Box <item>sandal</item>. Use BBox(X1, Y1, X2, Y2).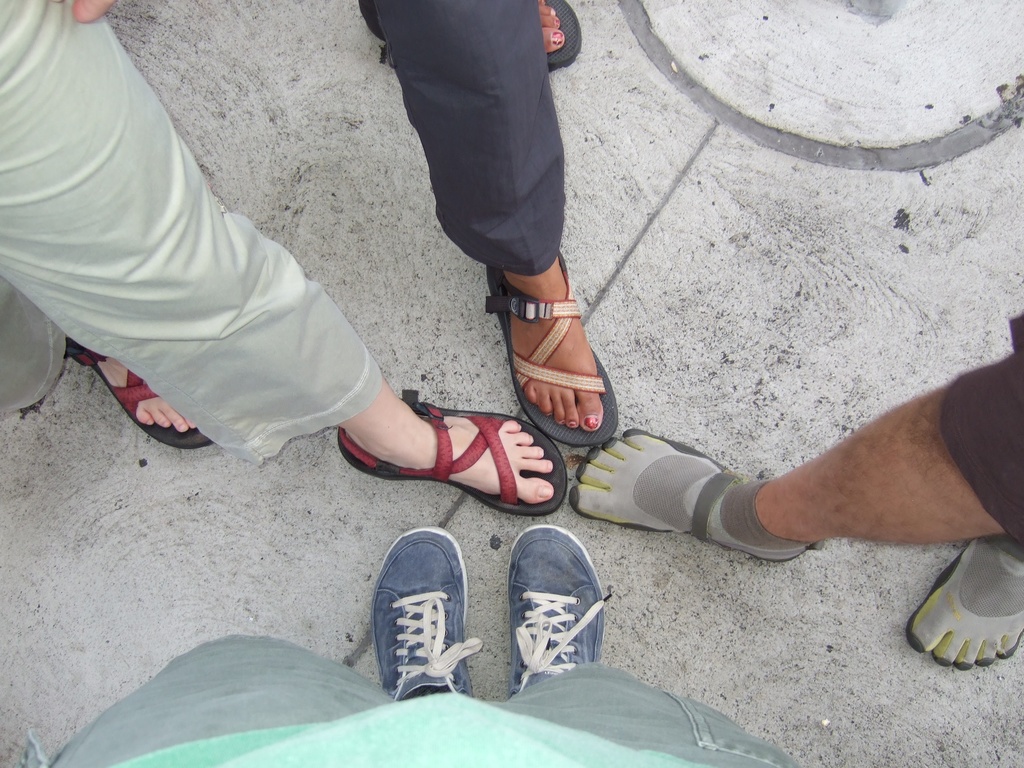
BBox(68, 335, 212, 449).
